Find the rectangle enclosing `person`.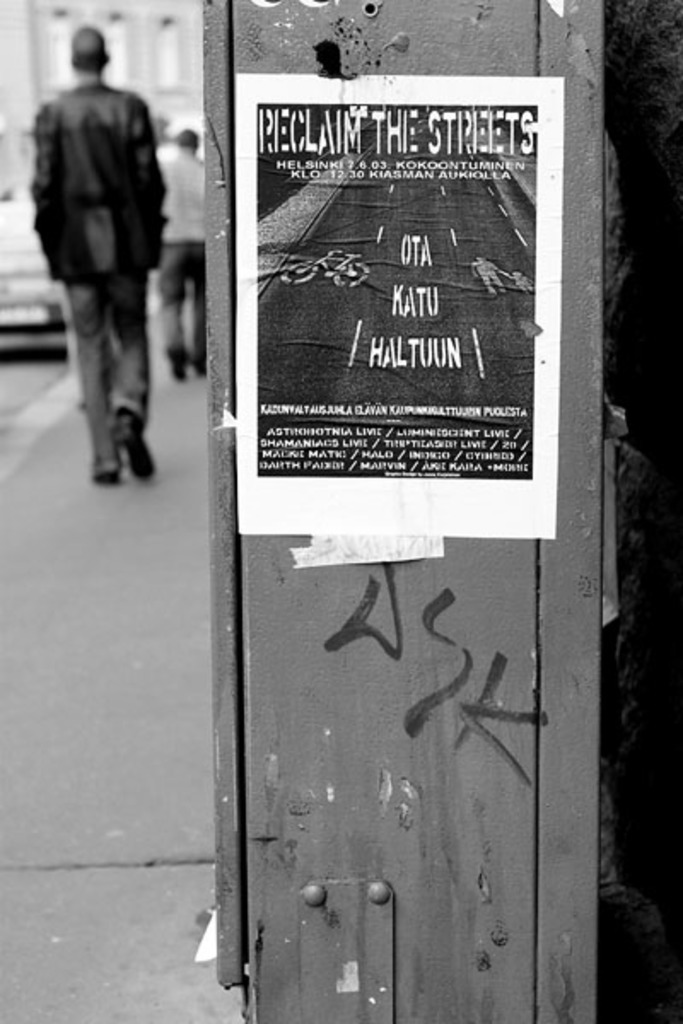
crop(24, 14, 183, 505).
